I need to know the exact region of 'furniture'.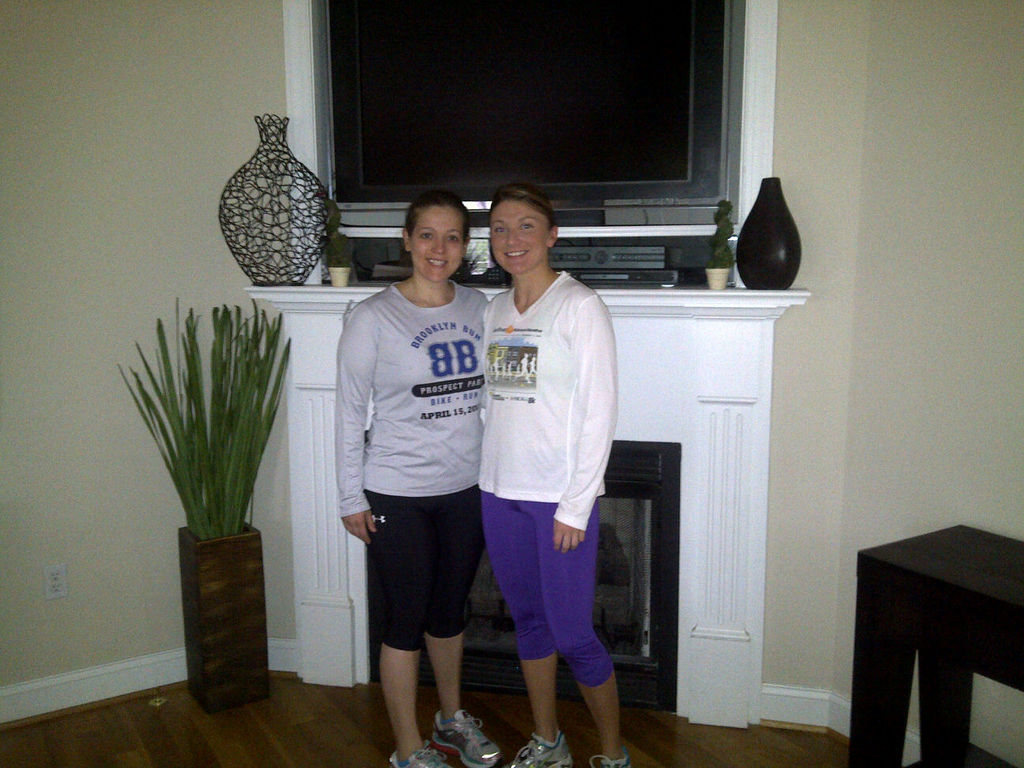
Region: 847 525 1023 767.
